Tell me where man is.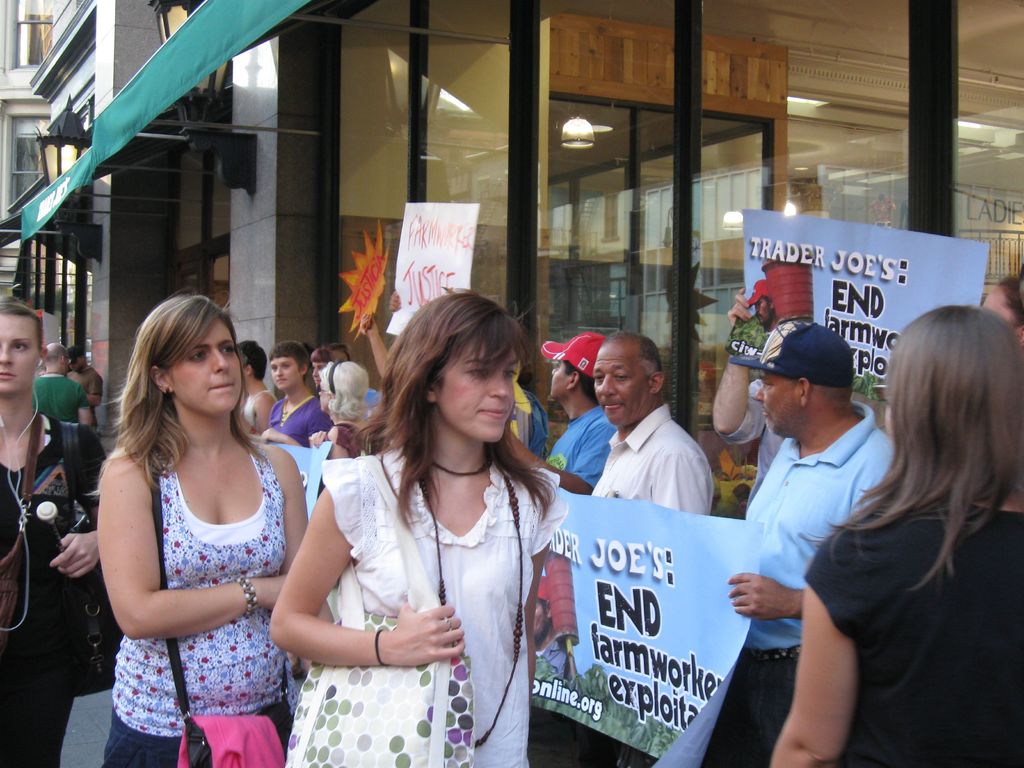
man is at {"x1": 557, "y1": 343, "x2": 732, "y2": 543}.
